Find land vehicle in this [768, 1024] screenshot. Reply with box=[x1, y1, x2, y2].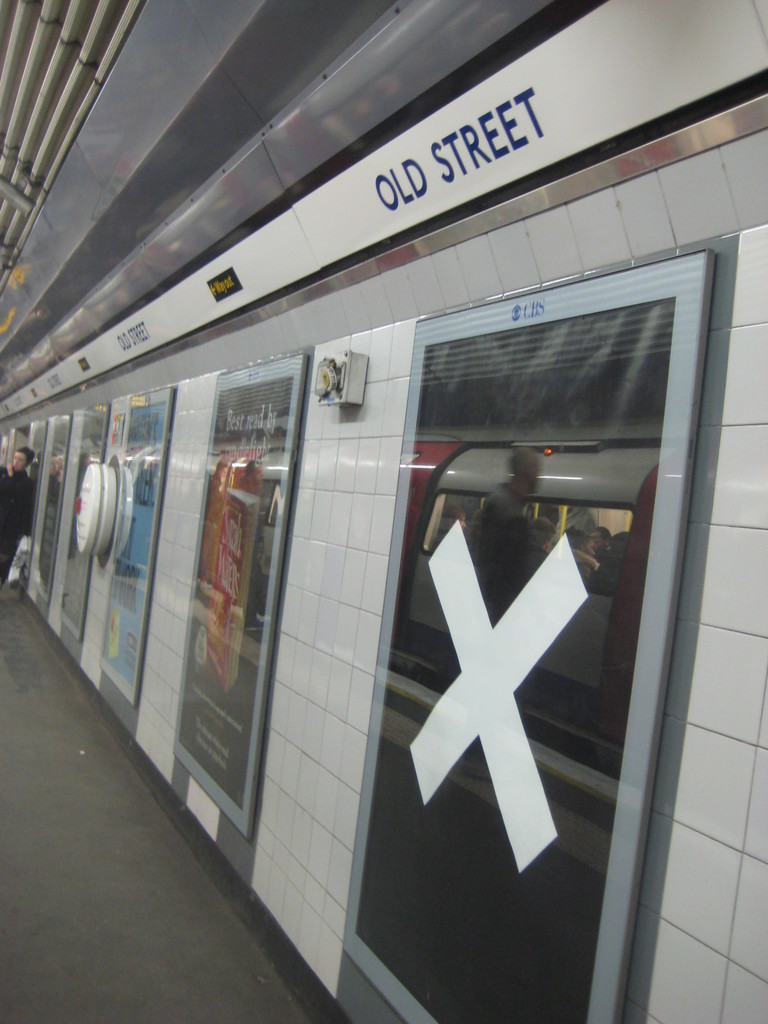
box=[91, 442, 662, 778].
